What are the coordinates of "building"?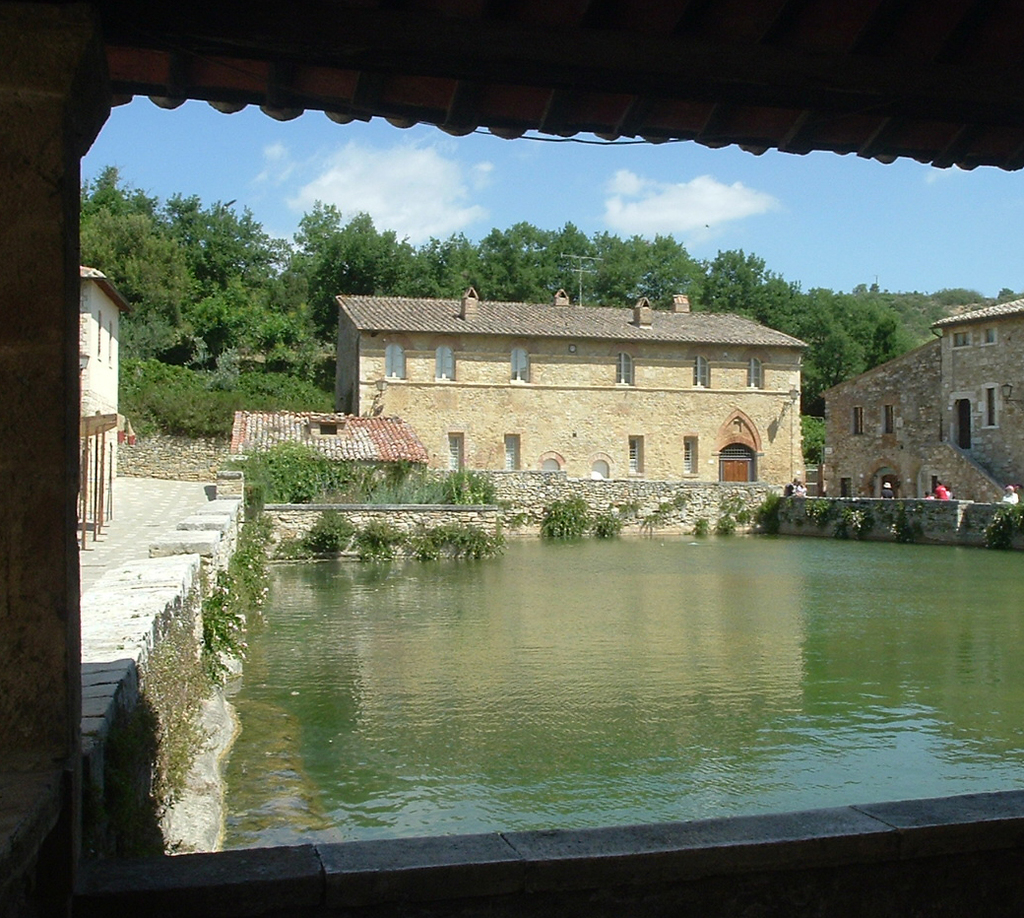
bbox=[818, 302, 1023, 534].
